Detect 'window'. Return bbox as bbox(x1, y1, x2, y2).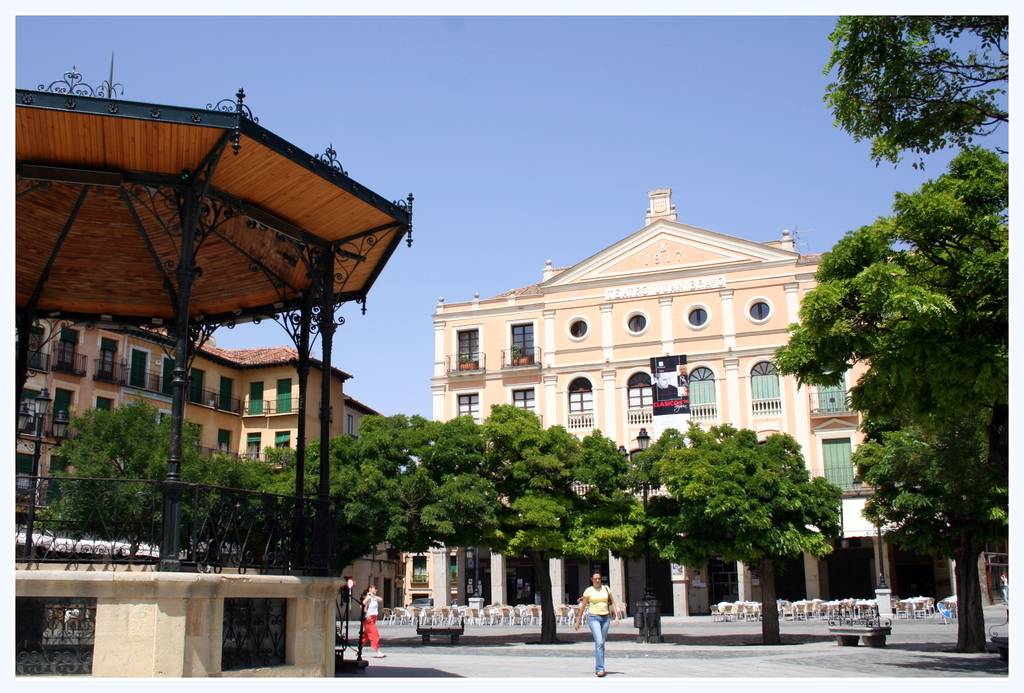
bbox(570, 375, 590, 427).
